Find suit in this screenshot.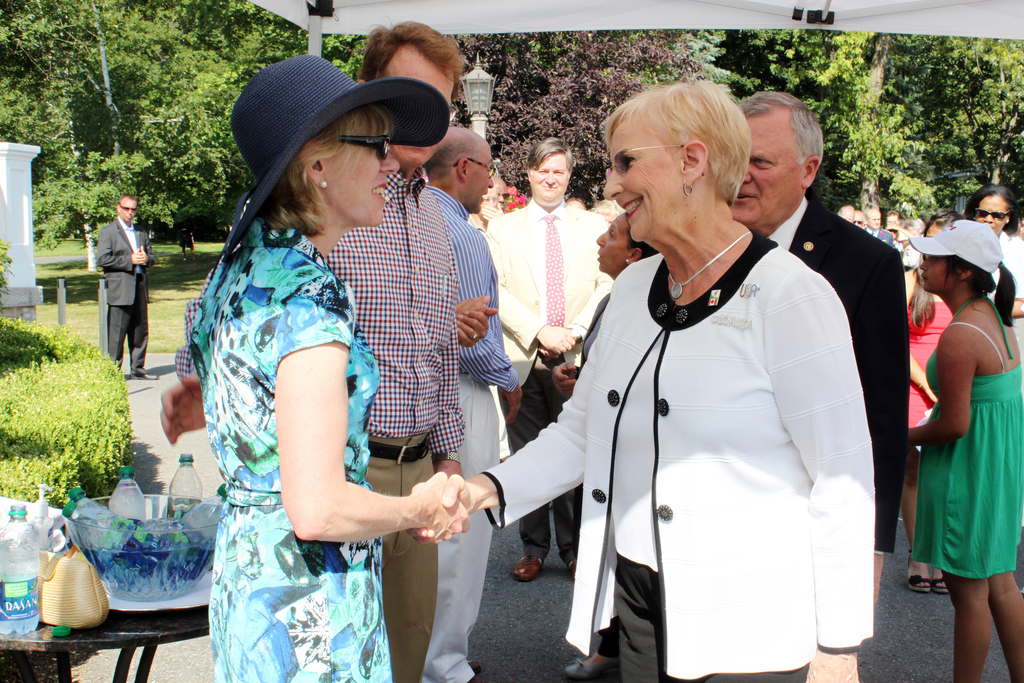
The bounding box for suit is 762:198:909:550.
